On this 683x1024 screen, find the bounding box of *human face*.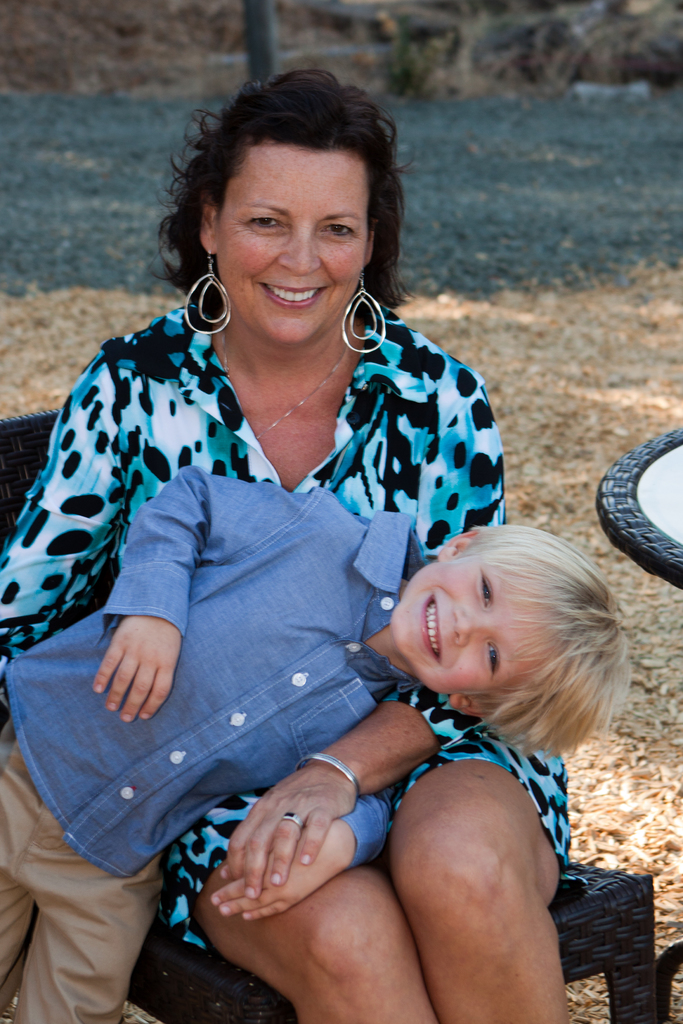
Bounding box: 218 148 368 343.
